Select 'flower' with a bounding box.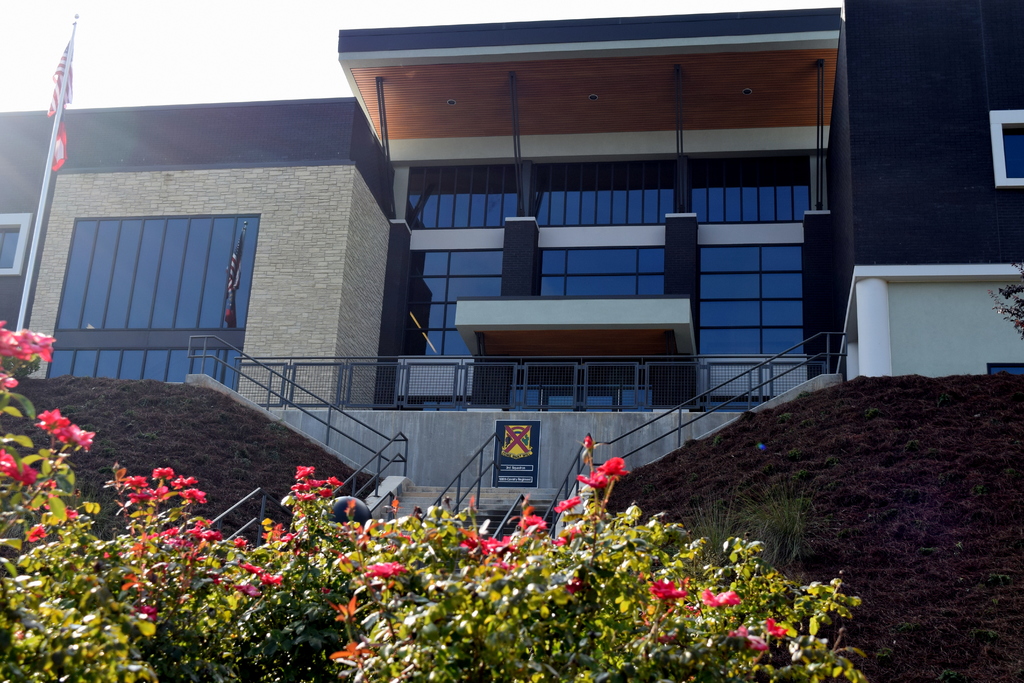
locate(296, 463, 313, 481).
